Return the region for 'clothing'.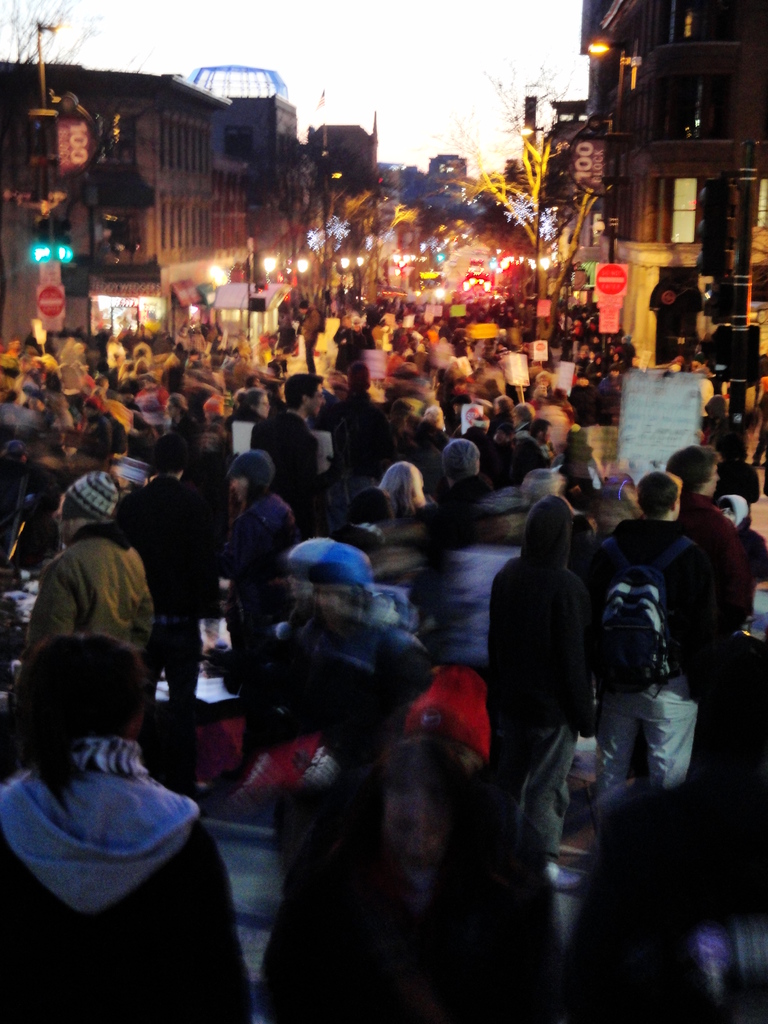
left=257, top=817, right=563, bottom=1023.
